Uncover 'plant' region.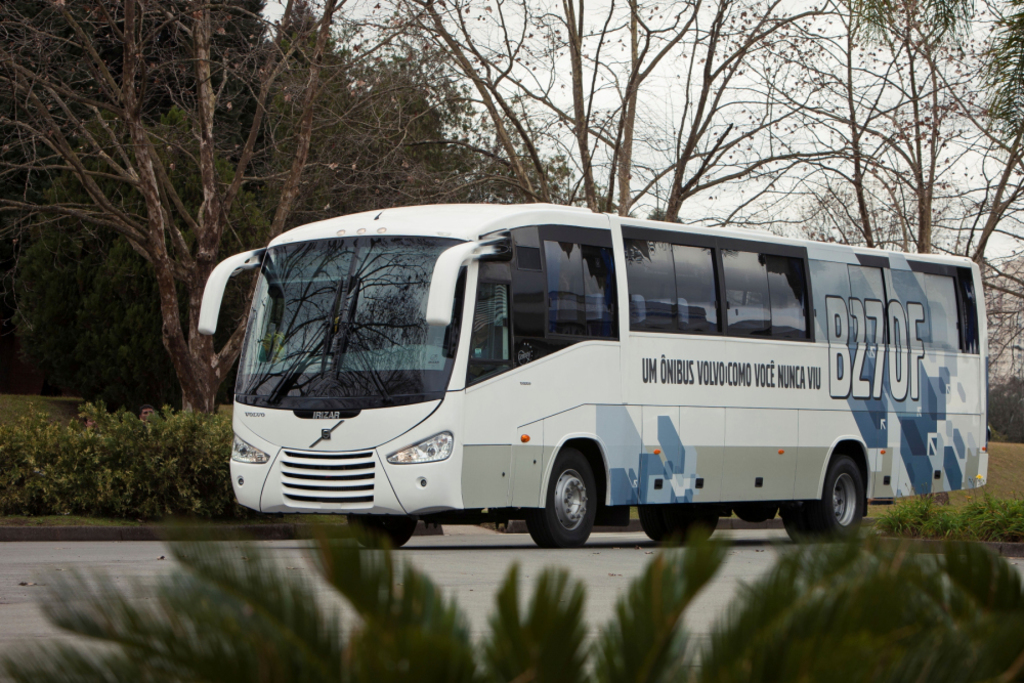
Uncovered: (x1=1, y1=507, x2=376, y2=546).
